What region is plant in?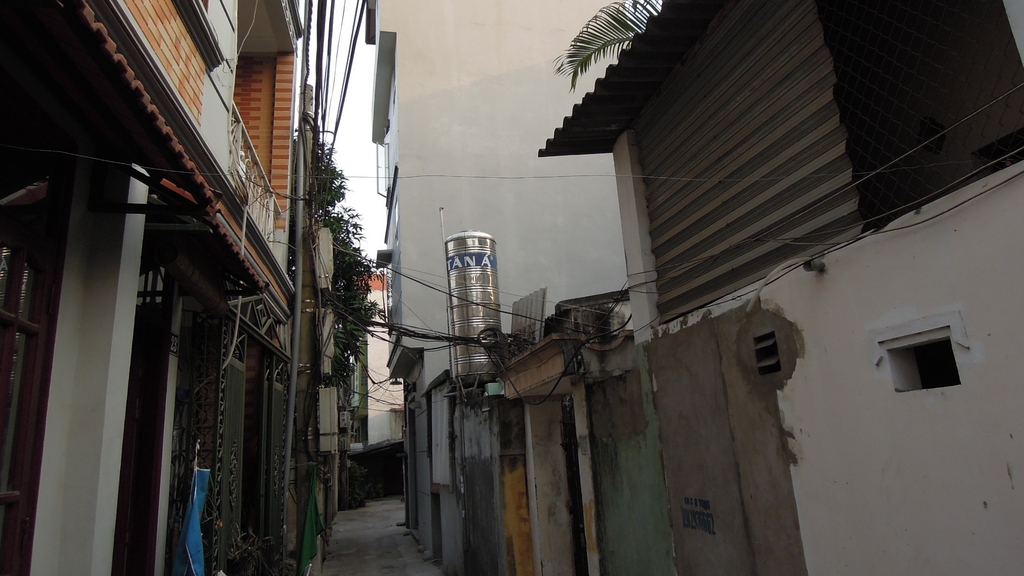
select_region(320, 143, 384, 371).
